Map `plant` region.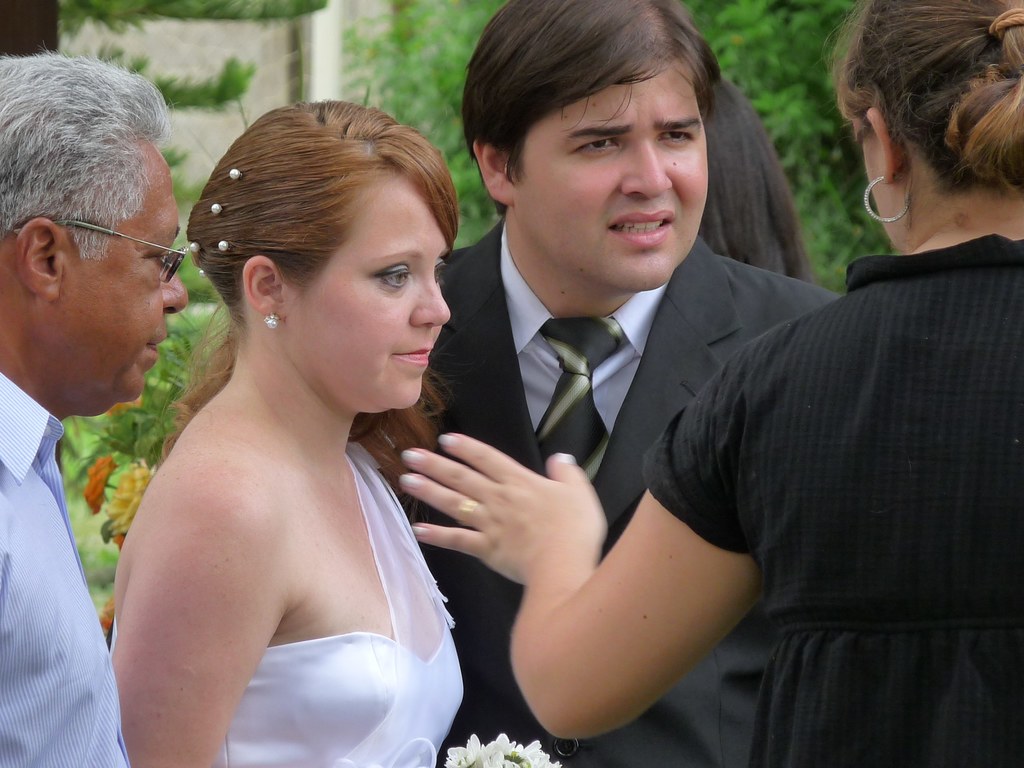
Mapped to [435,722,559,767].
